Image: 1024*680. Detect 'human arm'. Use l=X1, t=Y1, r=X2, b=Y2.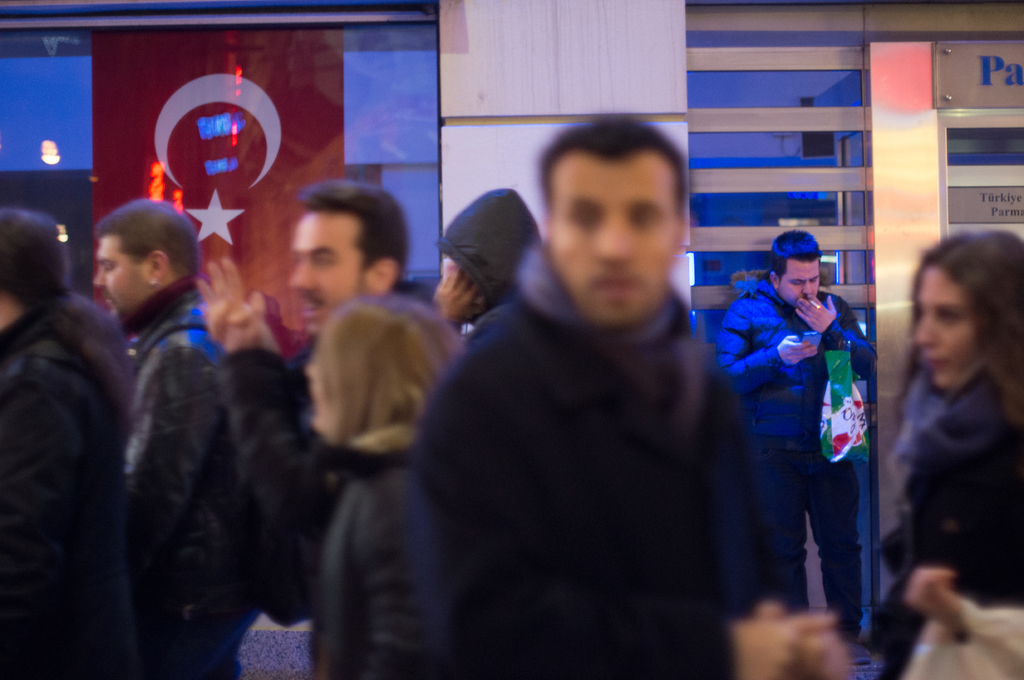
l=115, t=338, r=228, b=644.
